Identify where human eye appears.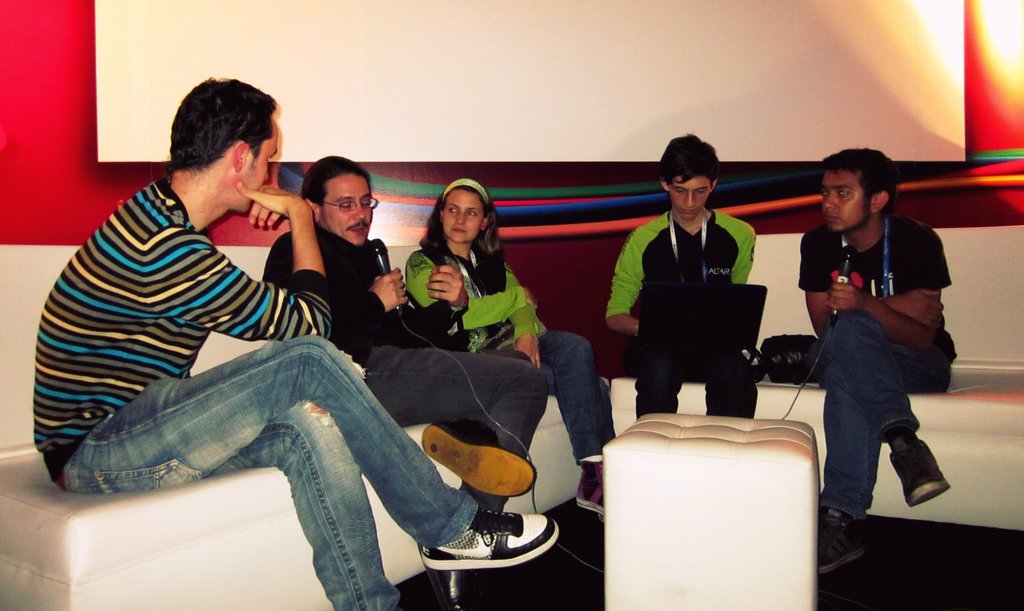
Appears at 817 190 826 198.
